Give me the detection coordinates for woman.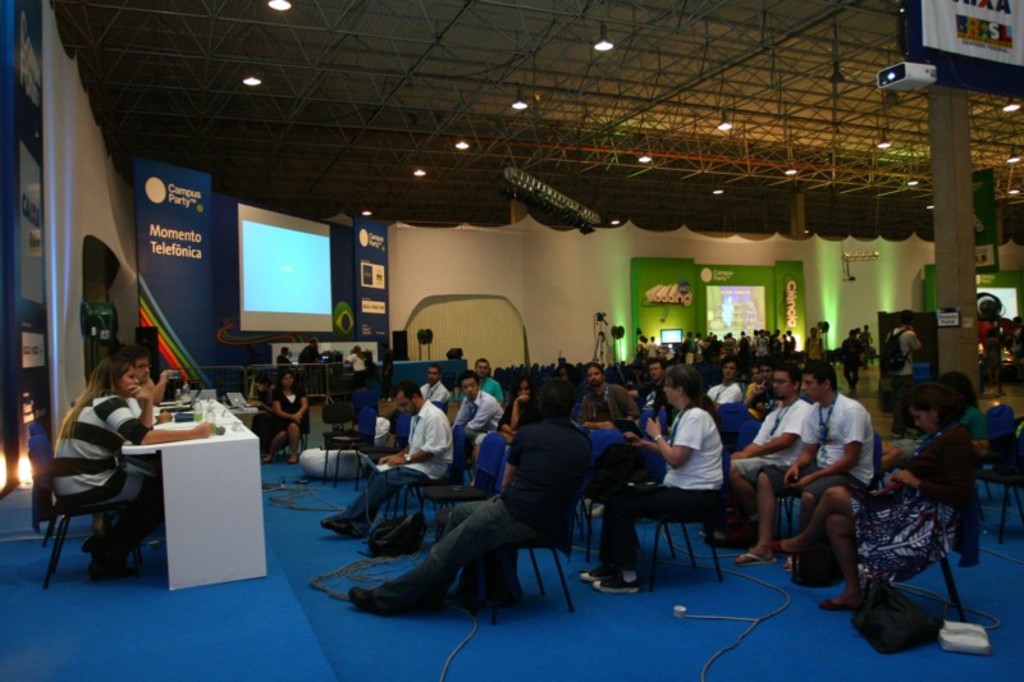
(759,377,961,613).
